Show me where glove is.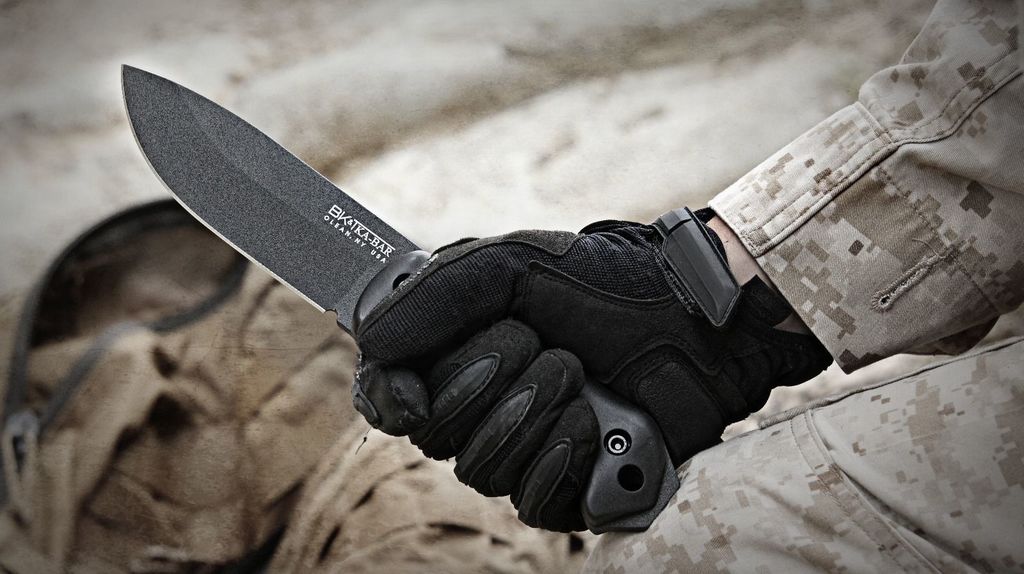
glove is at left=350, top=203, right=834, bottom=535.
